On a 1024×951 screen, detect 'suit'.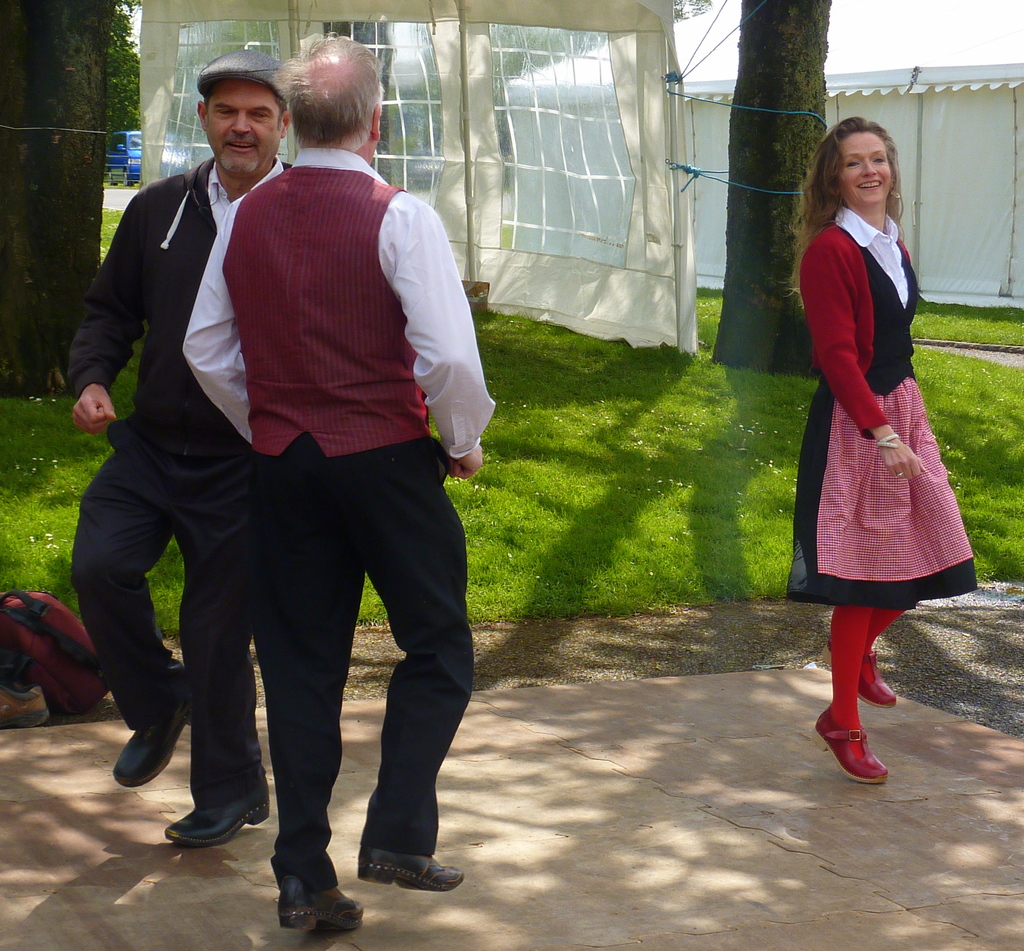
locate(70, 156, 296, 815).
